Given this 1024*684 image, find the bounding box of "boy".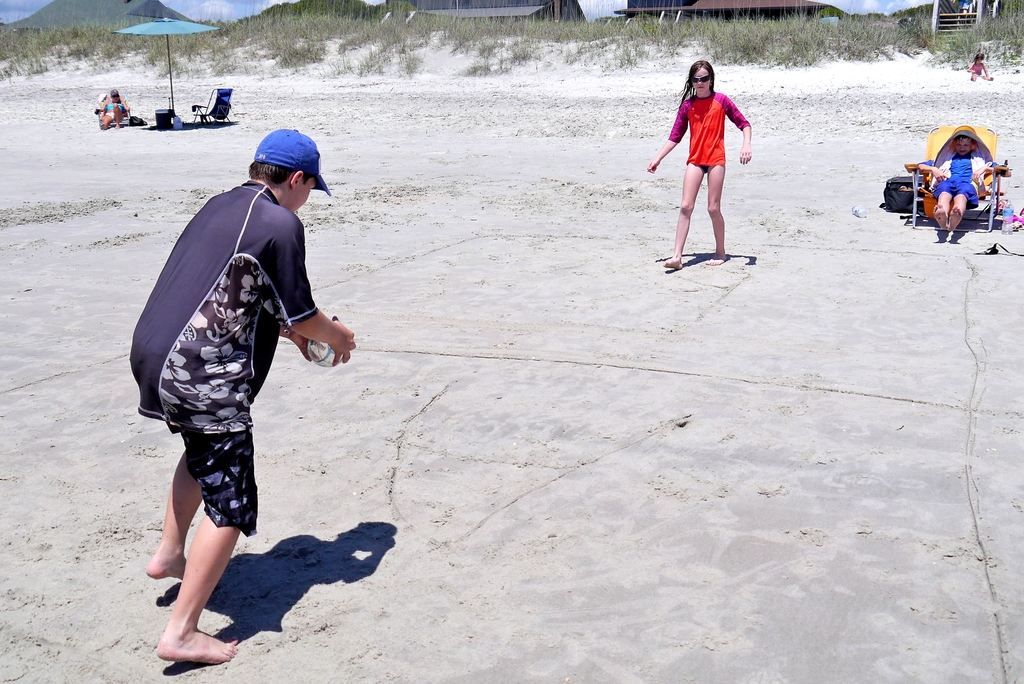
locate(115, 131, 350, 635).
